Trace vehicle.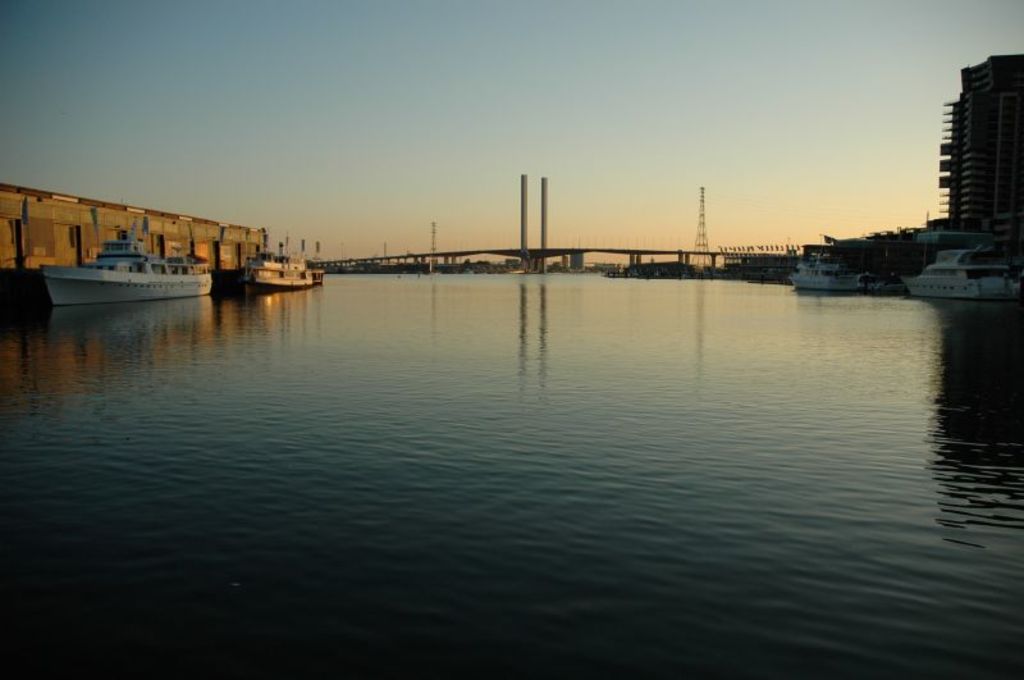
Traced to 791, 242, 893, 295.
